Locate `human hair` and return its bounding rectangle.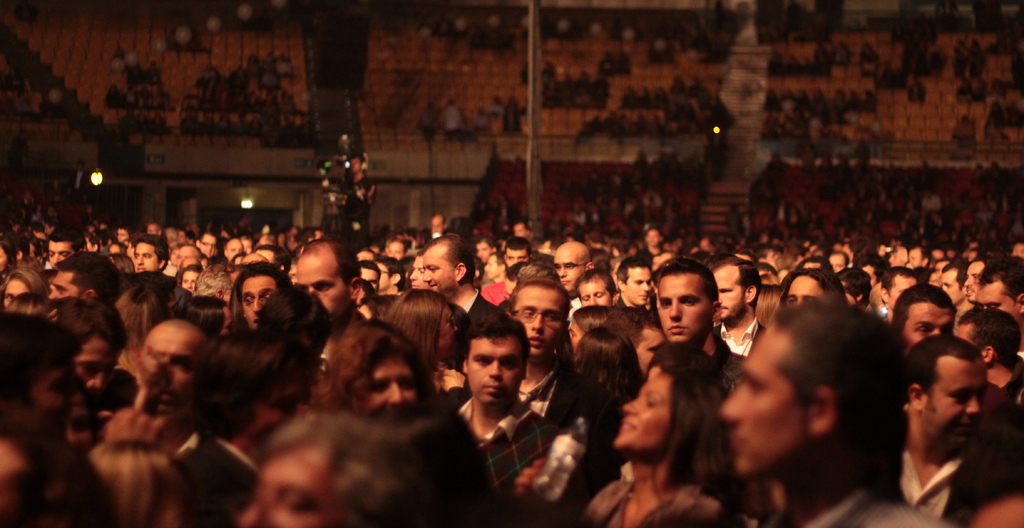
(645, 368, 751, 515).
